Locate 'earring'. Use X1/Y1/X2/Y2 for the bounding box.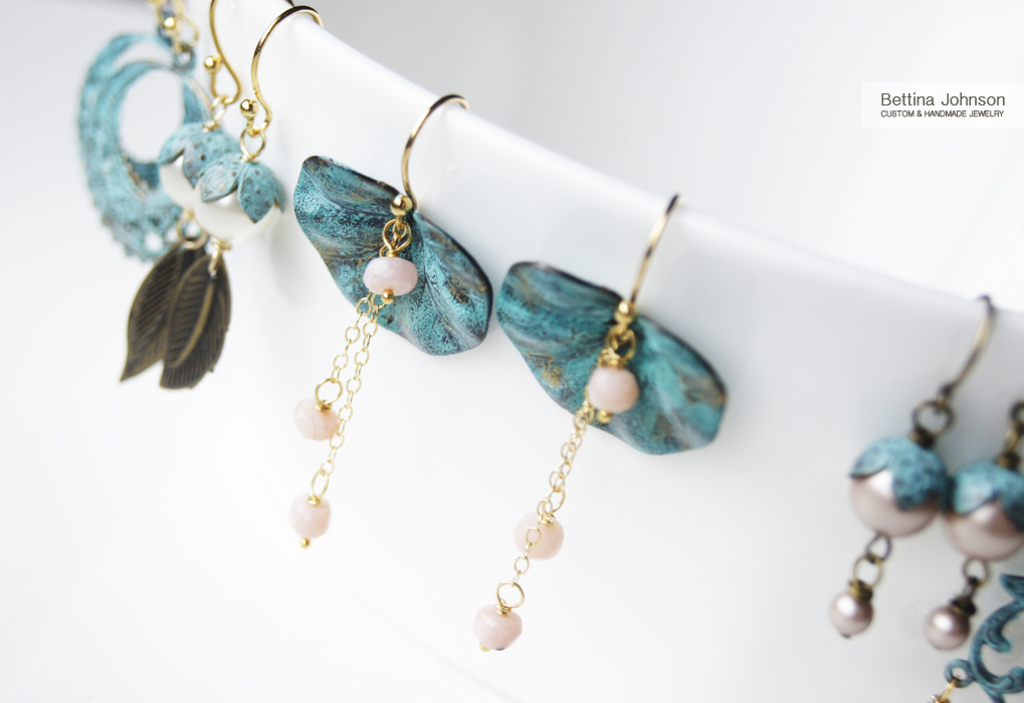
918/399/1023/649.
